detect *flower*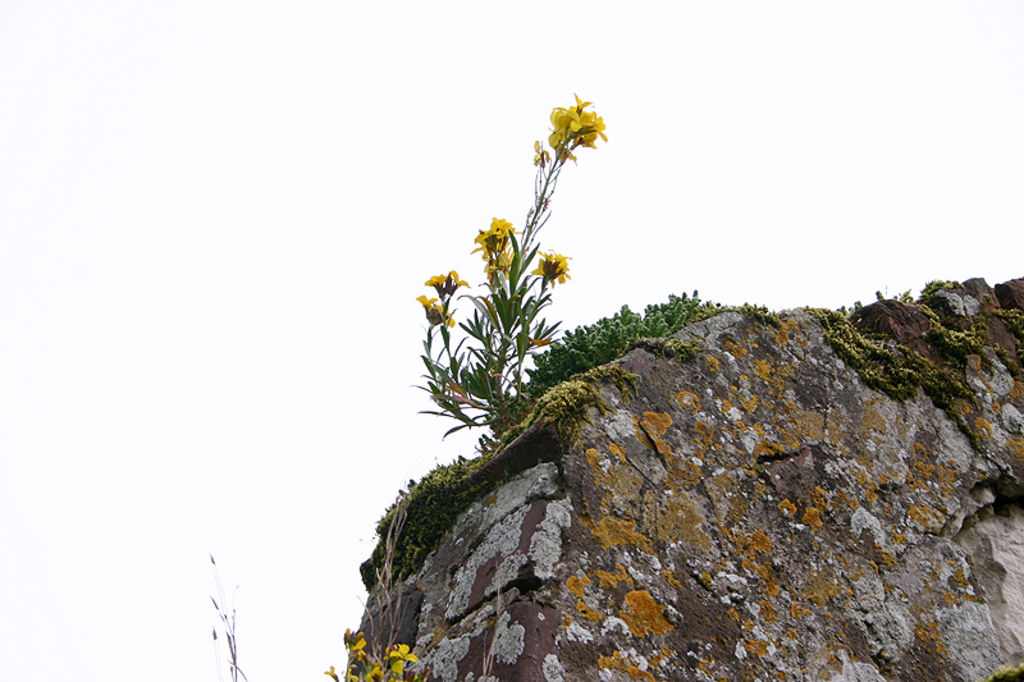
bbox=(326, 665, 334, 679)
